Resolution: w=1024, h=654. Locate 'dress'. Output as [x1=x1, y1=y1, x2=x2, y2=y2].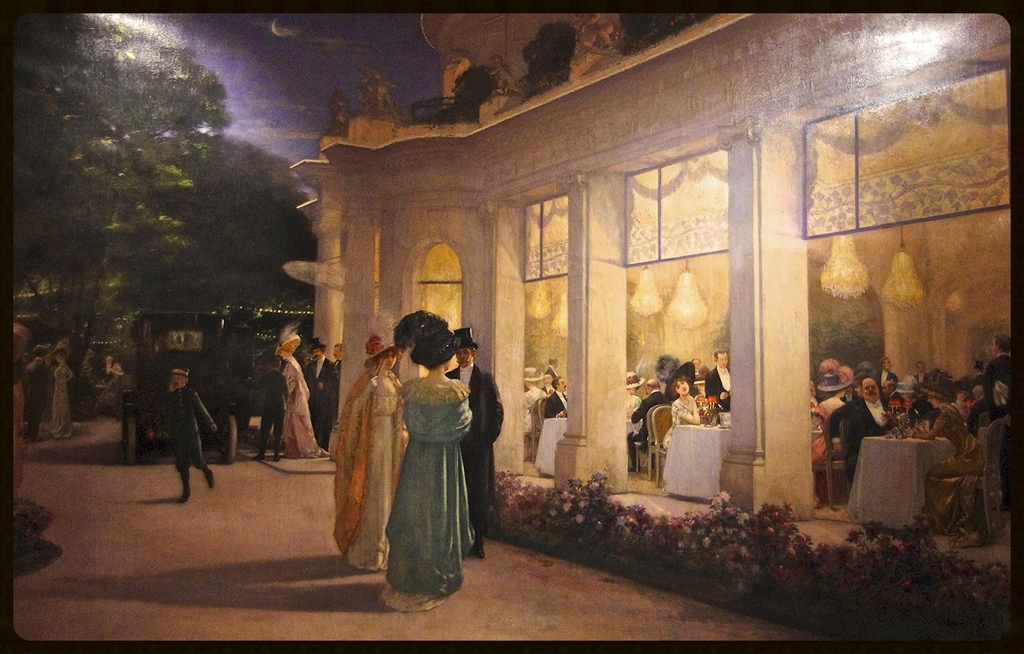
[x1=53, y1=365, x2=72, y2=438].
